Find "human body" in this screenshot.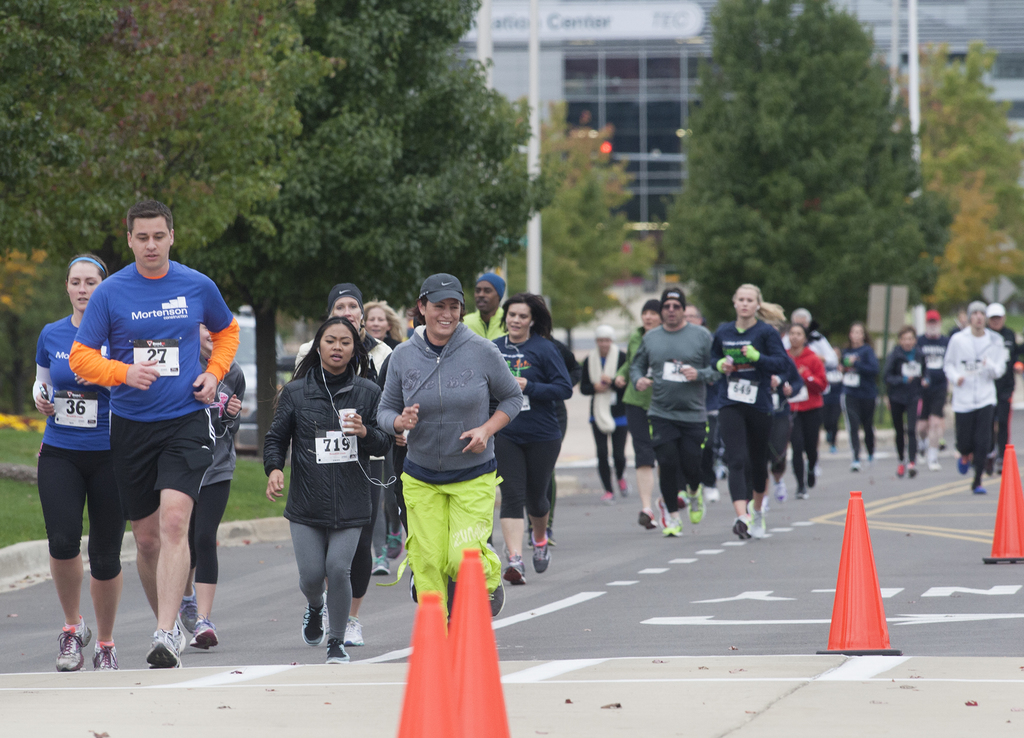
The bounding box for "human body" is select_region(840, 346, 881, 468).
